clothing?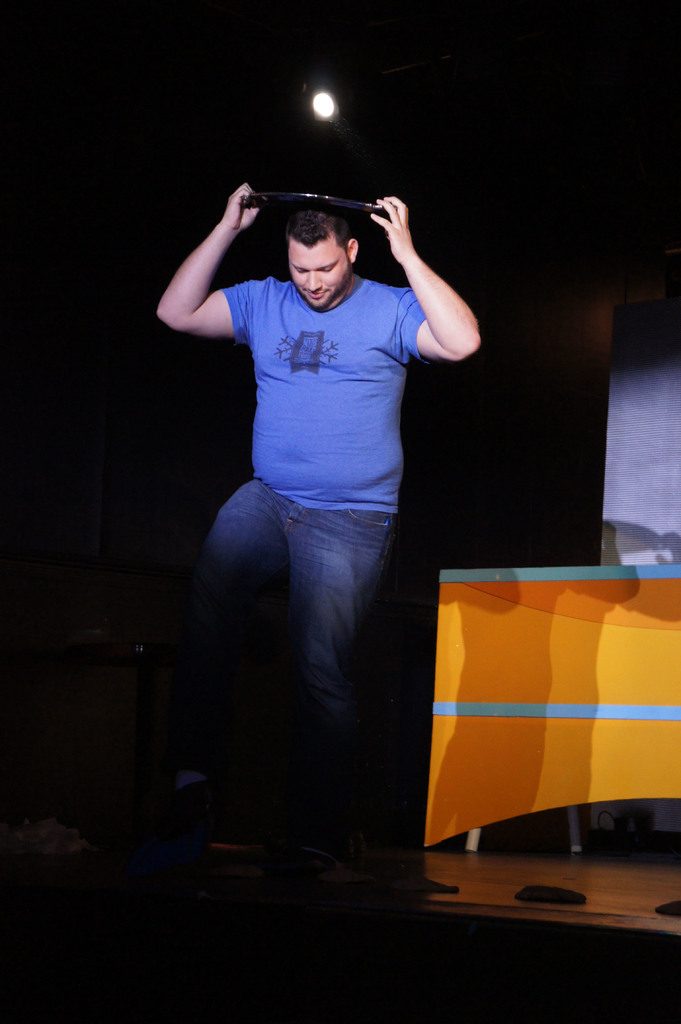
x1=196 y1=188 x2=447 y2=812
